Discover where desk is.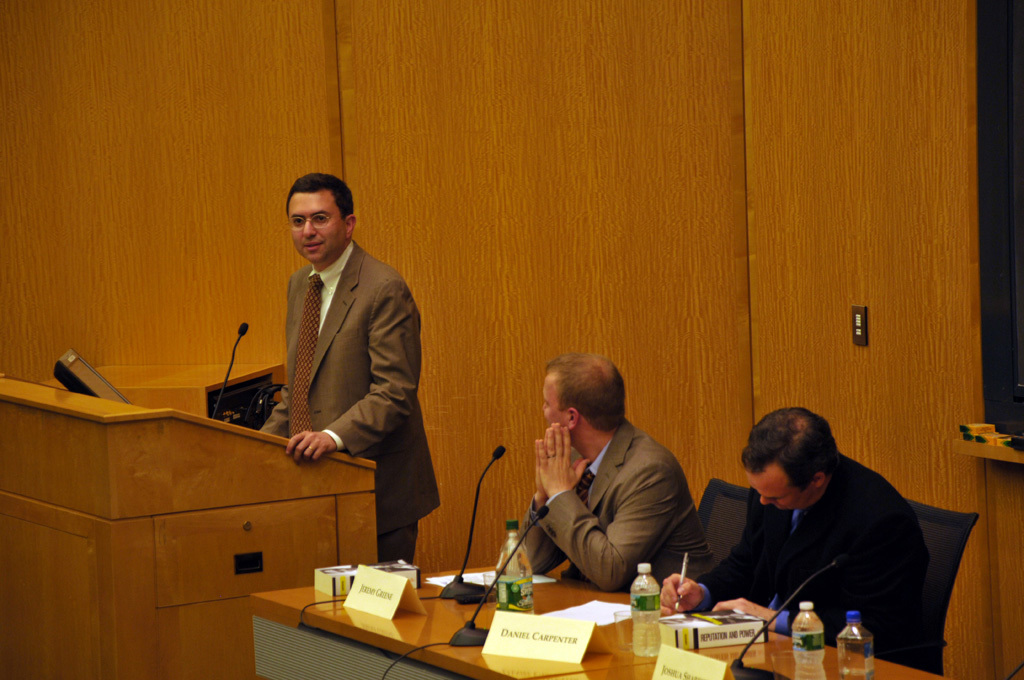
Discovered at detection(249, 560, 950, 679).
